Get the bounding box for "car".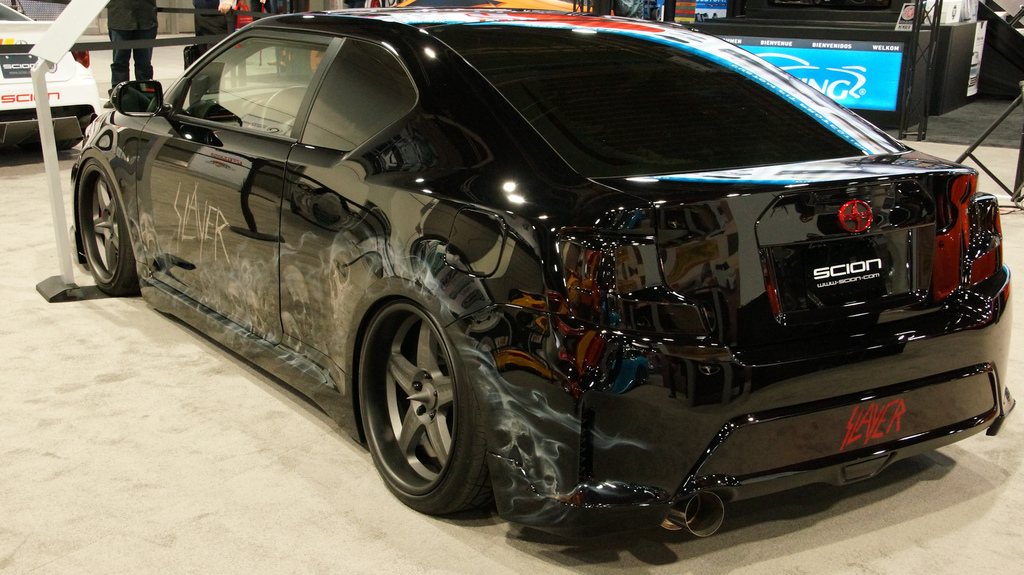
0:13:102:157.
